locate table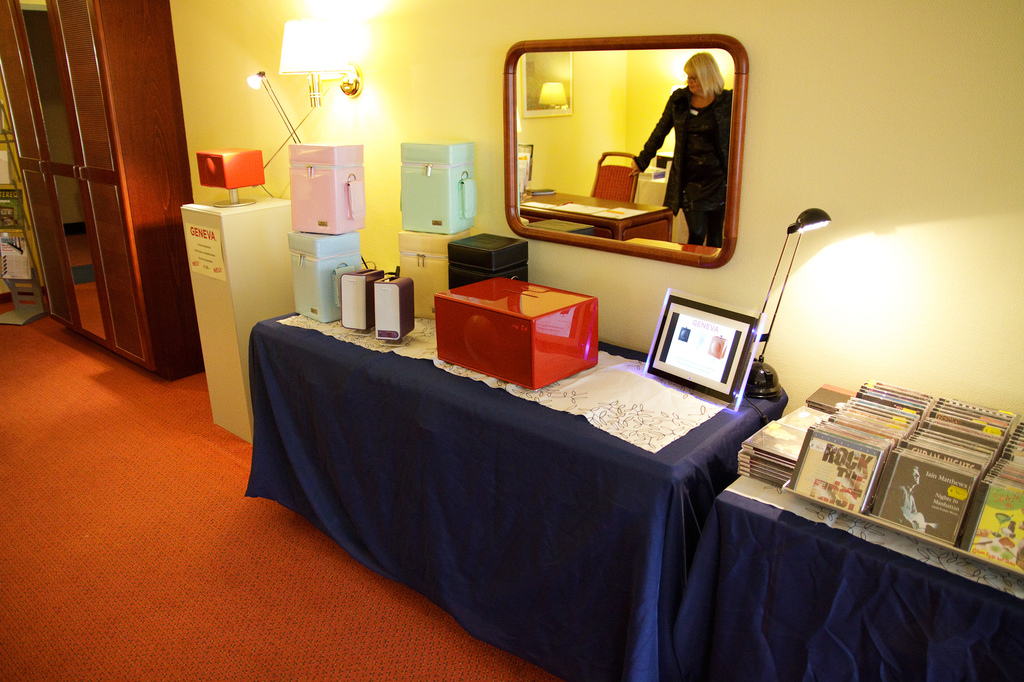
{"x1": 675, "y1": 404, "x2": 1023, "y2": 681}
